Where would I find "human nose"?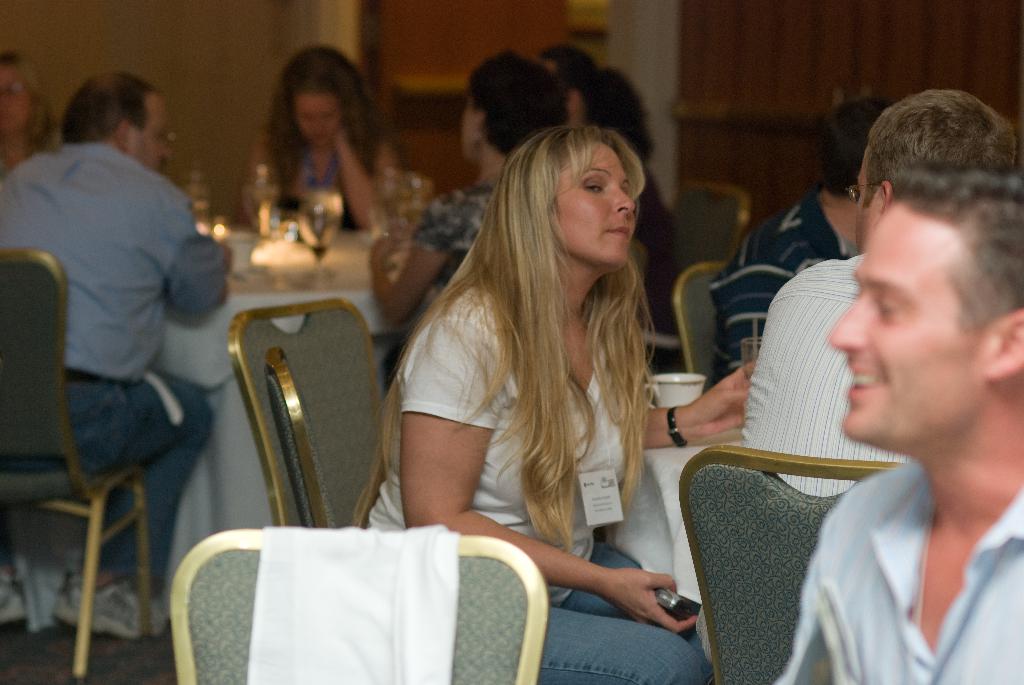
At region(614, 185, 635, 215).
